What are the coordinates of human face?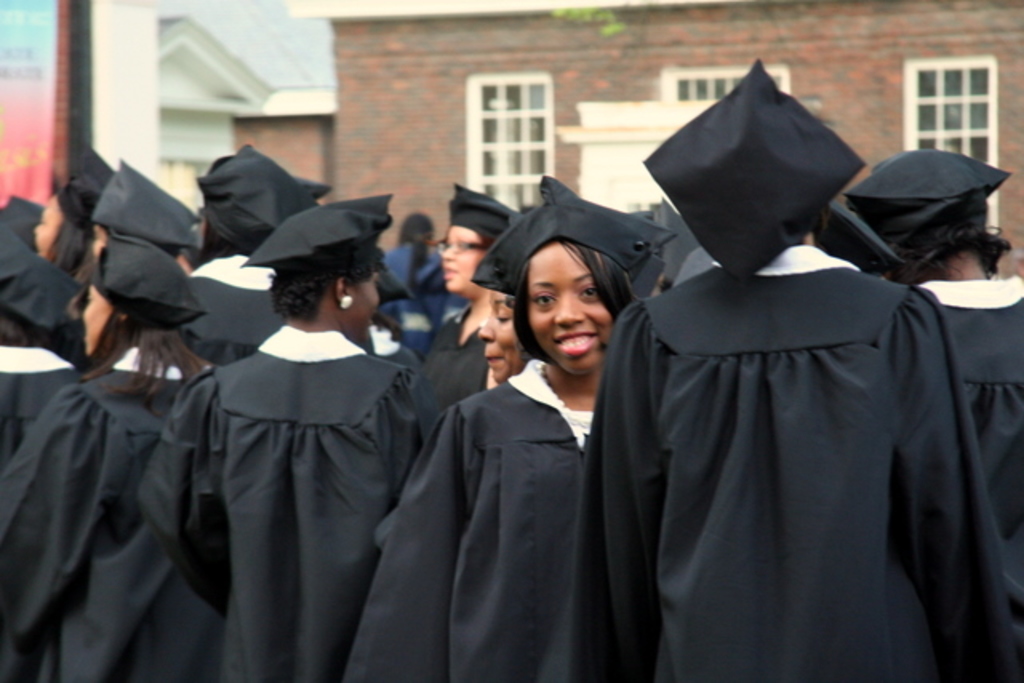
(left=35, top=194, right=61, bottom=259).
